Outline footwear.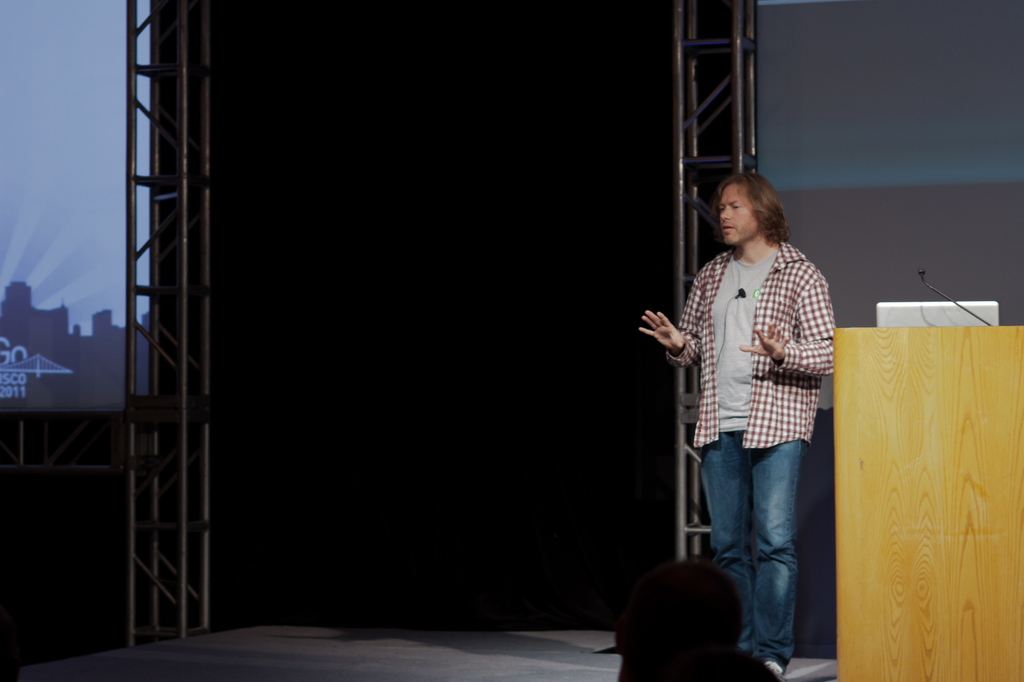
Outline: crop(765, 662, 784, 678).
